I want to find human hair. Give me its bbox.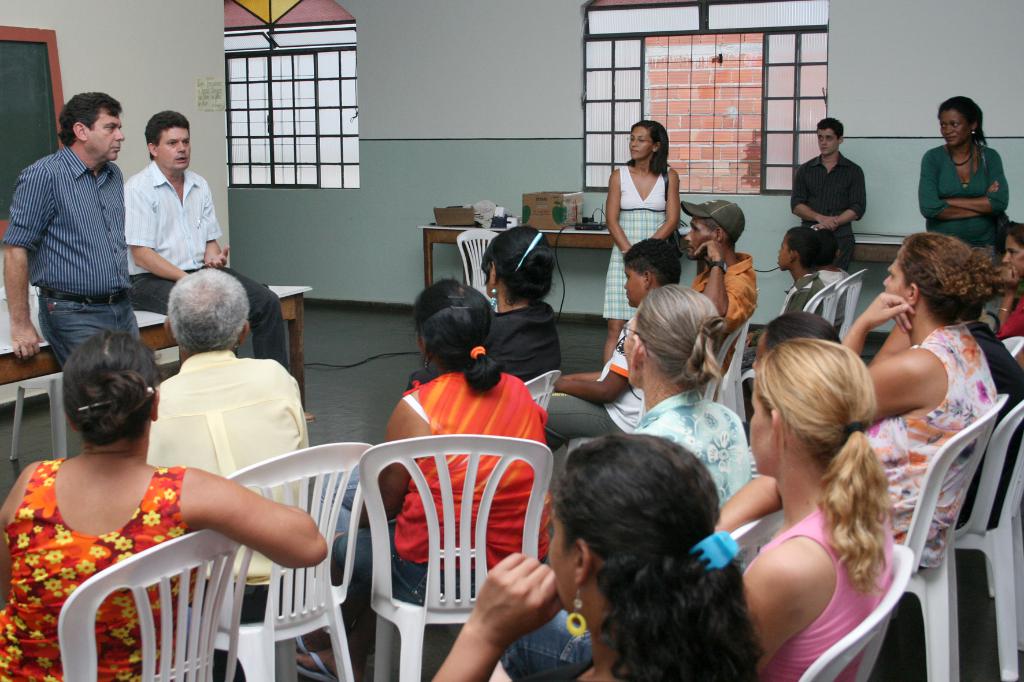
rect(168, 266, 250, 354).
